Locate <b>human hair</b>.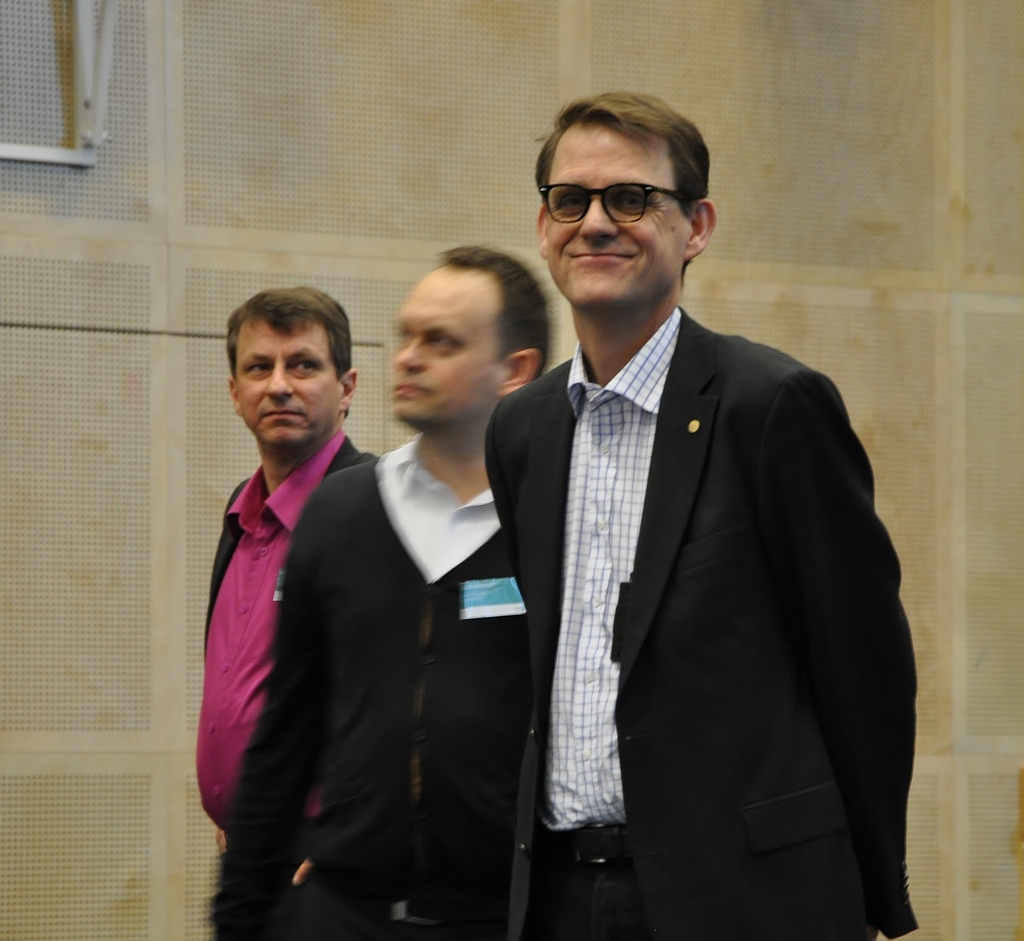
Bounding box: (444,242,541,382).
